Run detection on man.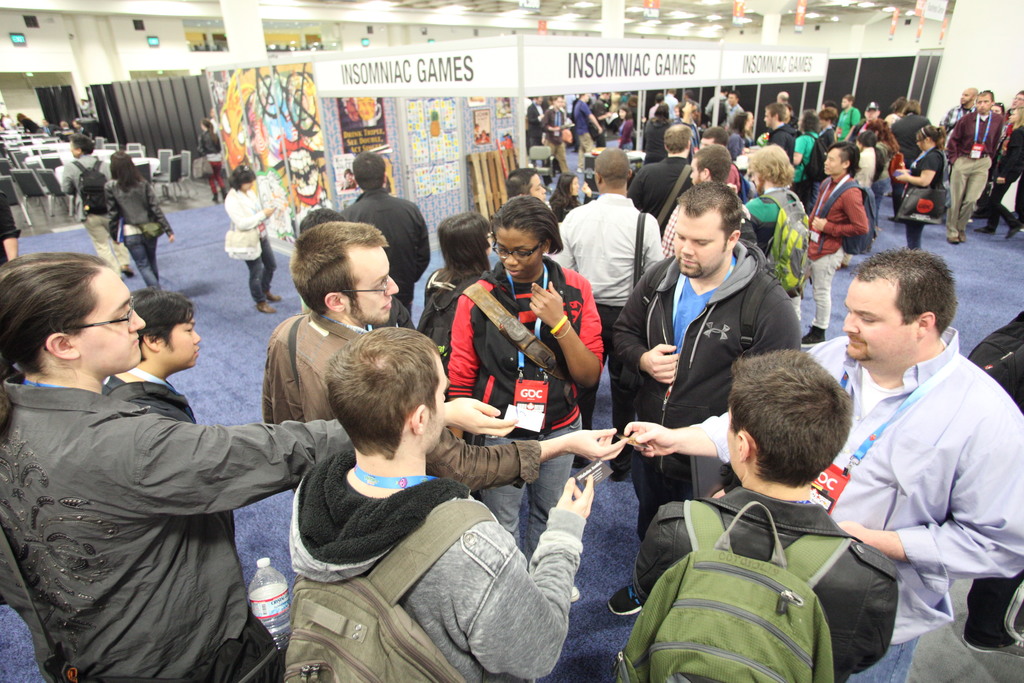
Result: [854,100,900,229].
